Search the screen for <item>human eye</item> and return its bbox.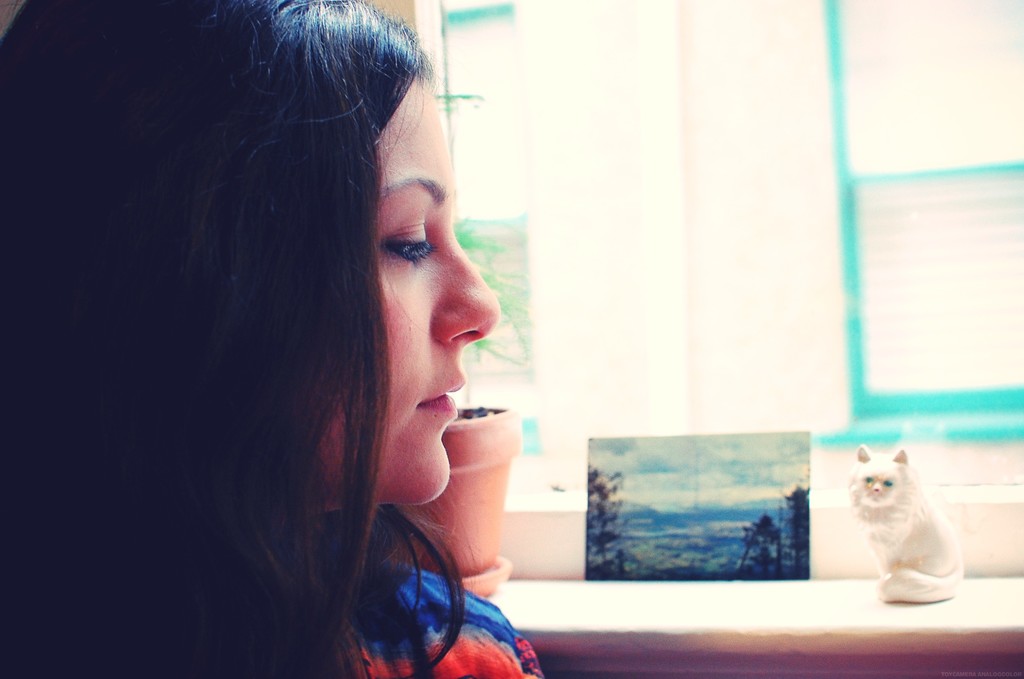
Found: box(375, 206, 445, 284).
